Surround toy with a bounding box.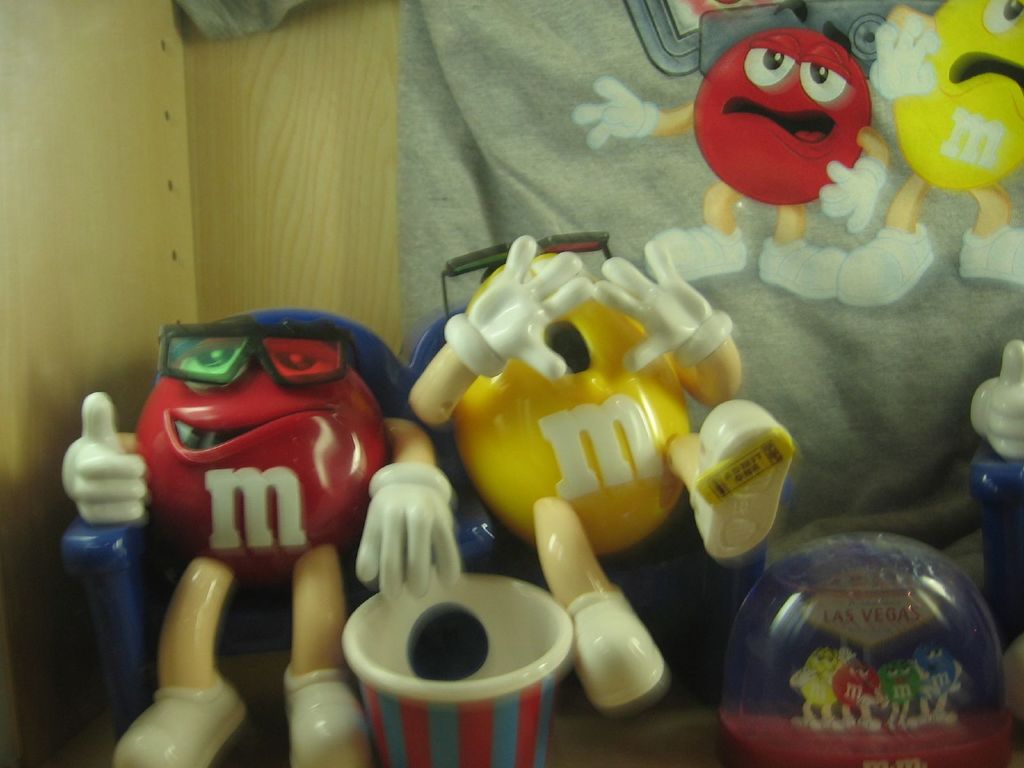
bbox=[394, 212, 811, 735].
